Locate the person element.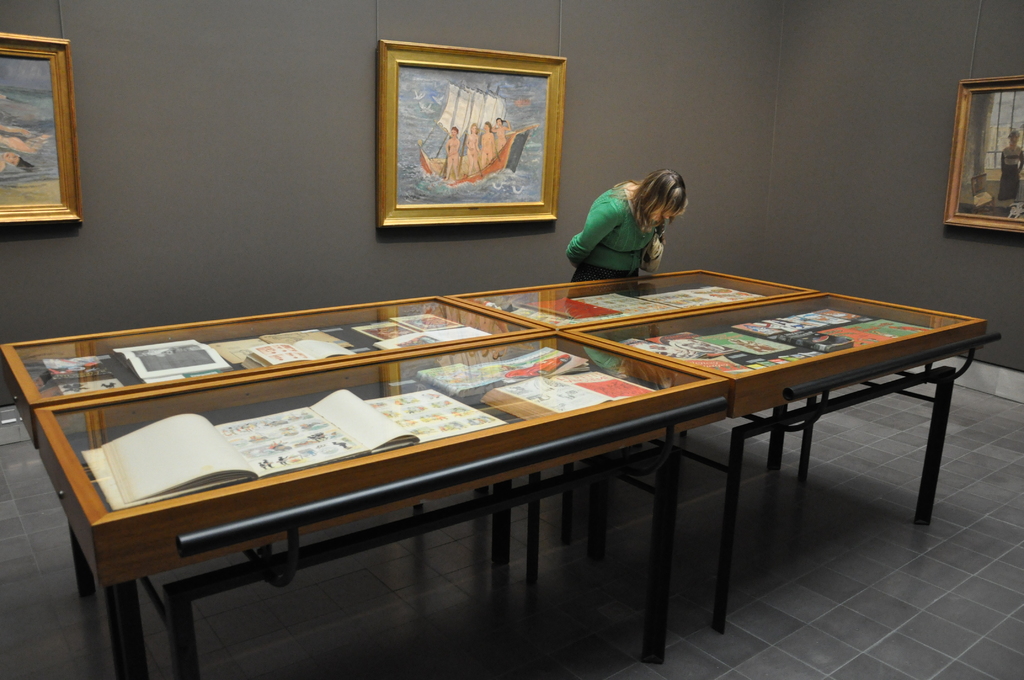
Element bbox: x1=565 y1=172 x2=690 y2=282.
